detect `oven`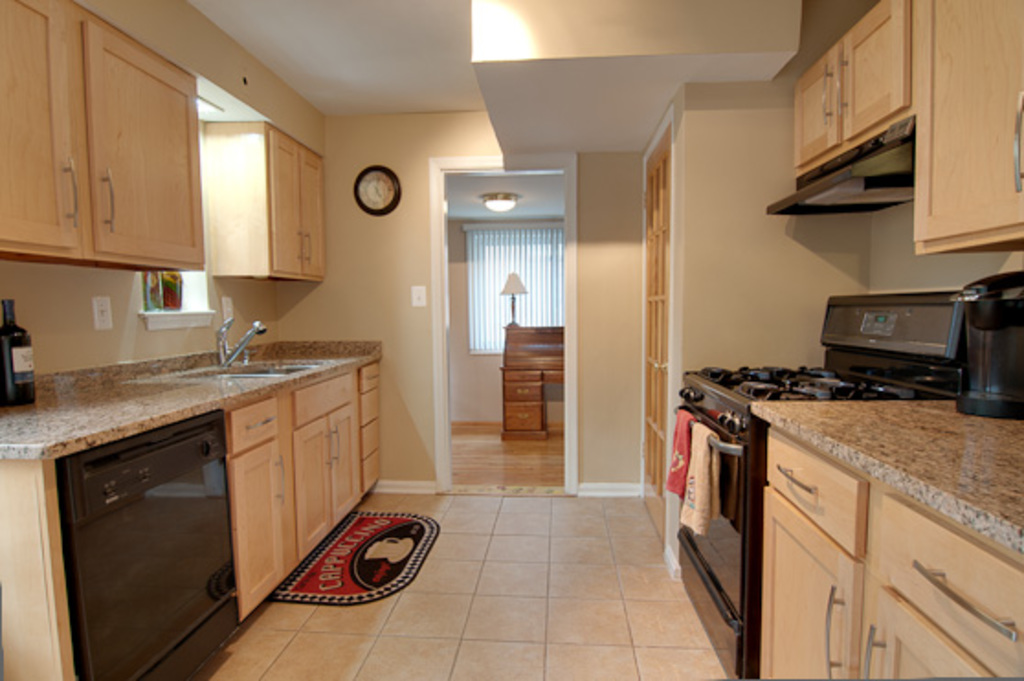
{"left": 51, "top": 406, "right": 242, "bottom": 679}
